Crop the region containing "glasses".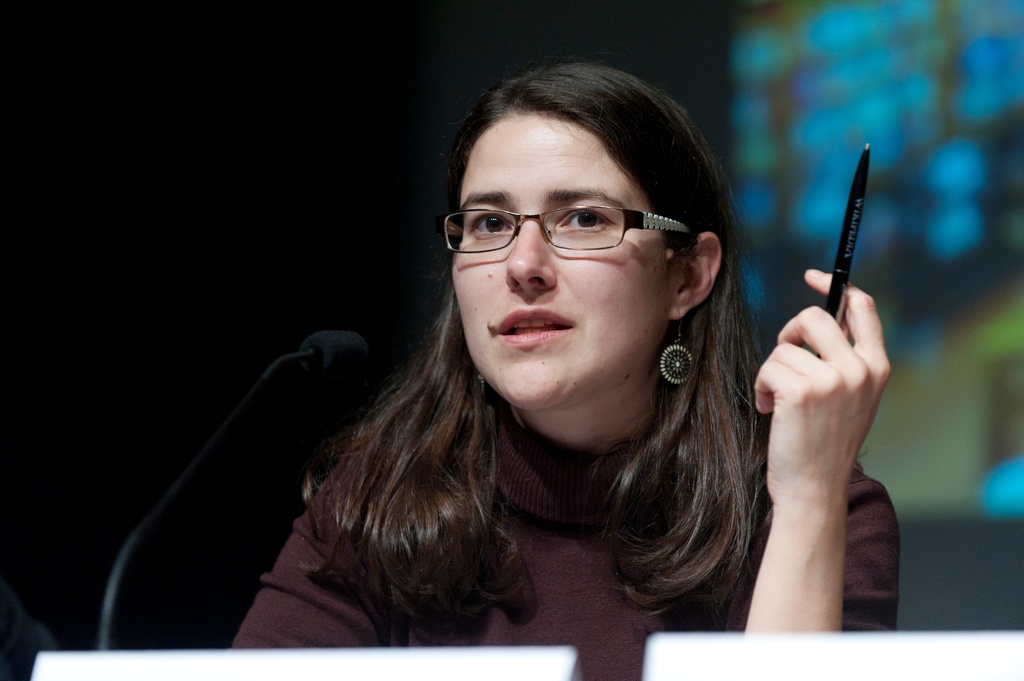
Crop region: [444,206,692,260].
